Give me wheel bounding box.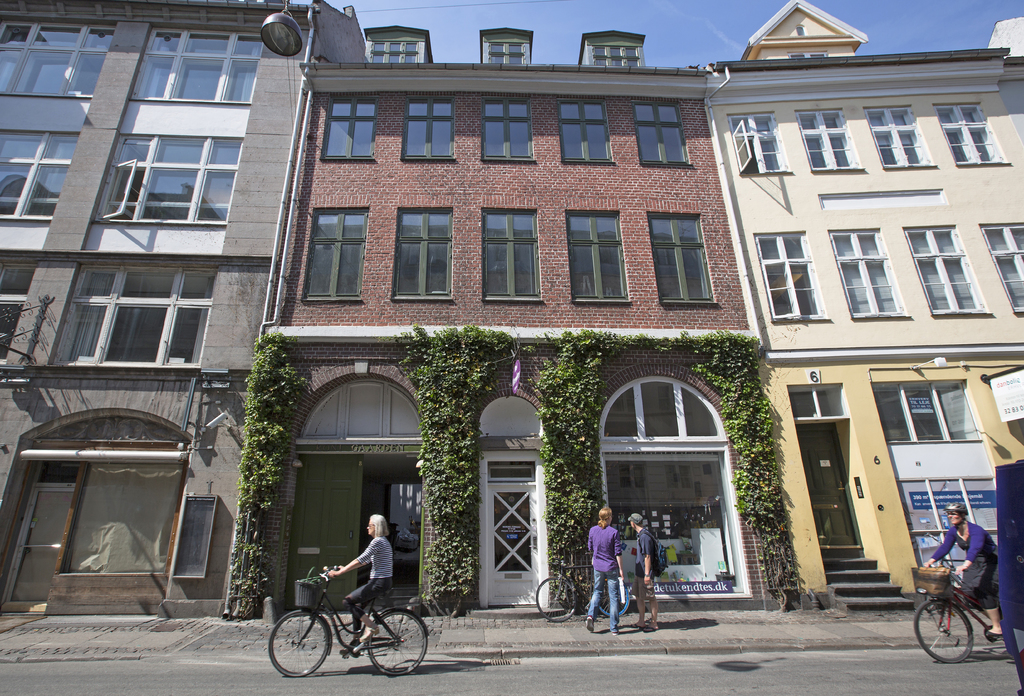
<bbox>364, 608, 426, 677</bbox>.
